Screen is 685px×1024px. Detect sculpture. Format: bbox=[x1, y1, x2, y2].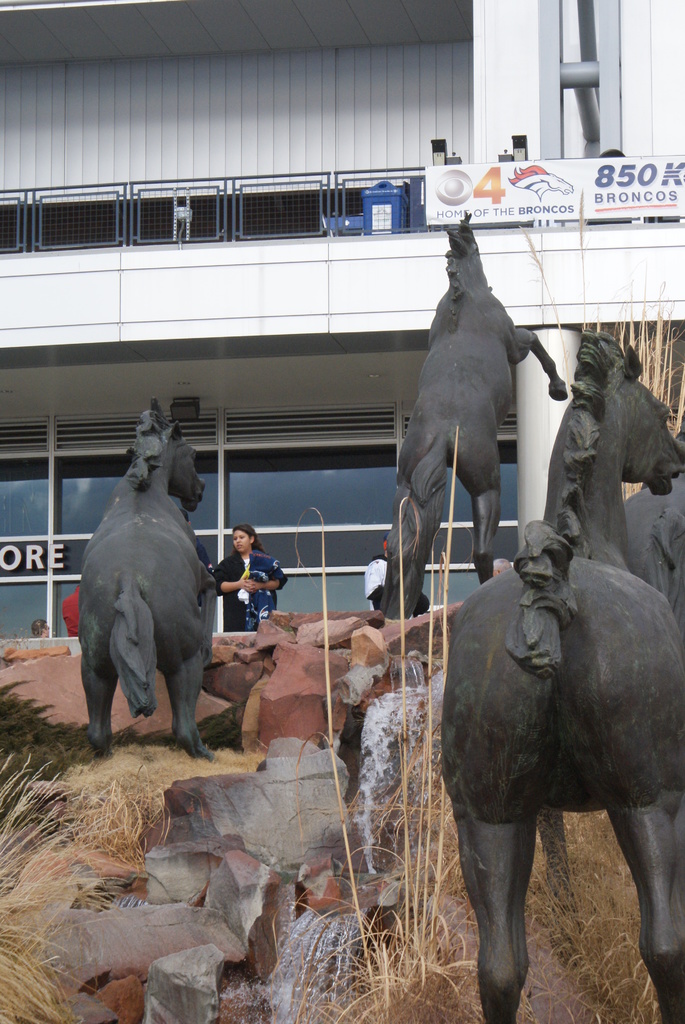
bbox=[449, 369, 682, 1023].
